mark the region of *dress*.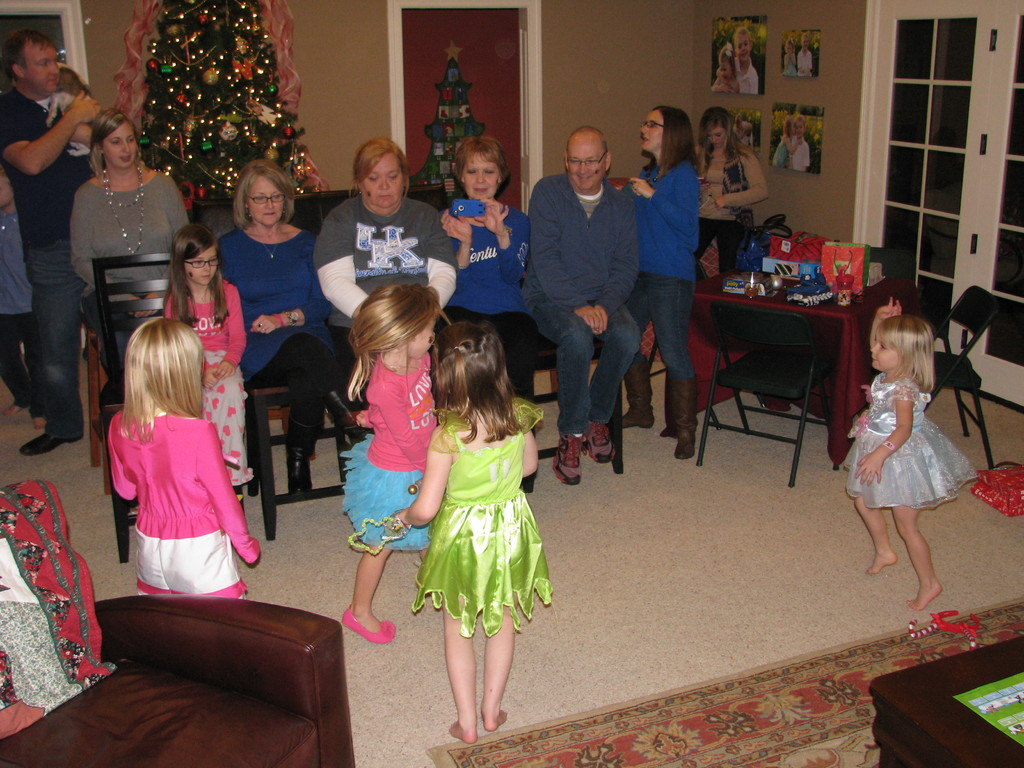
Region: [109,413,262,596].
